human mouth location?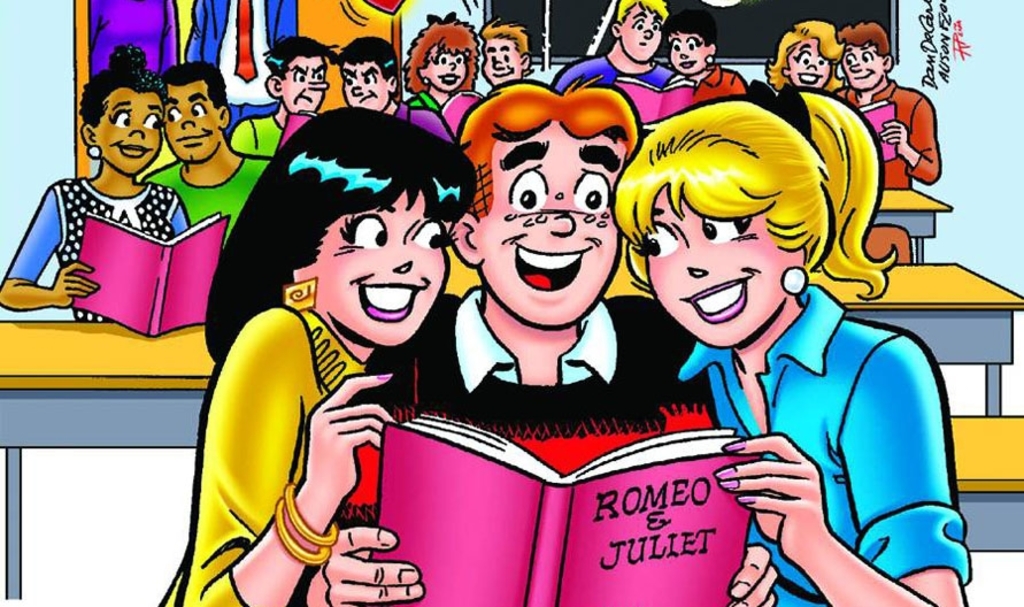
l=510, t=244, r=587, b=297
